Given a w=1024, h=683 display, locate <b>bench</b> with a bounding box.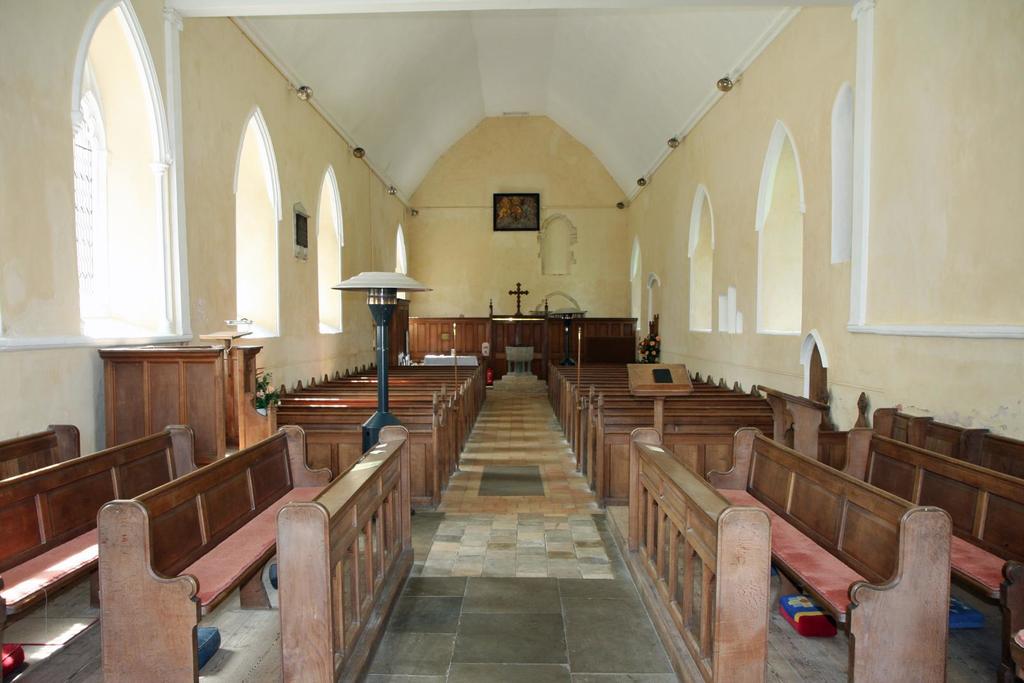
Located: pyautogui.locateOnScreen(0, 419, 79, 481).
